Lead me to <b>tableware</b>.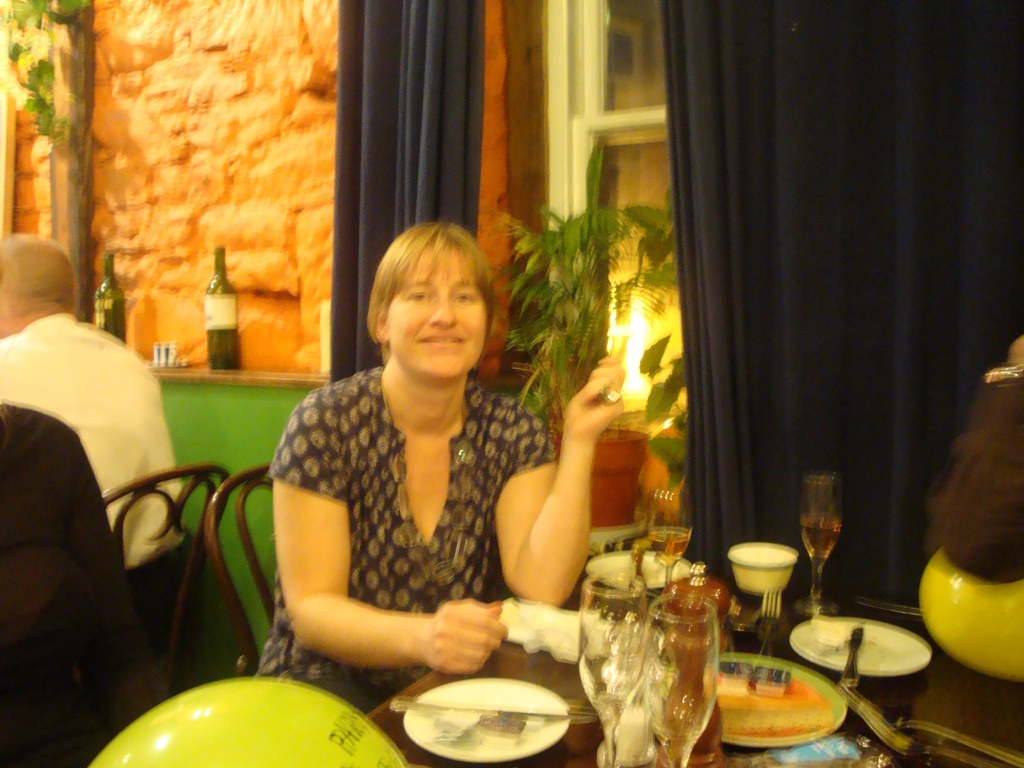
Lead to left=735, top=538, right=794, bottom=599.
